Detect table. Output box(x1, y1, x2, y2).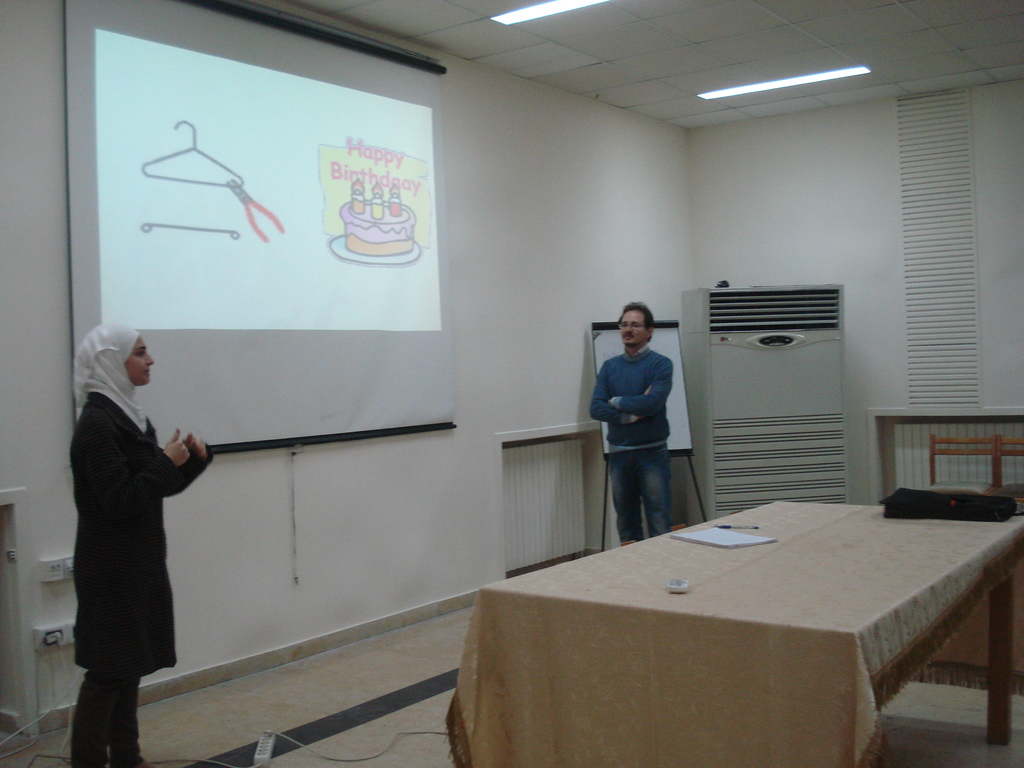
box(451, 480, 1023, 767).
